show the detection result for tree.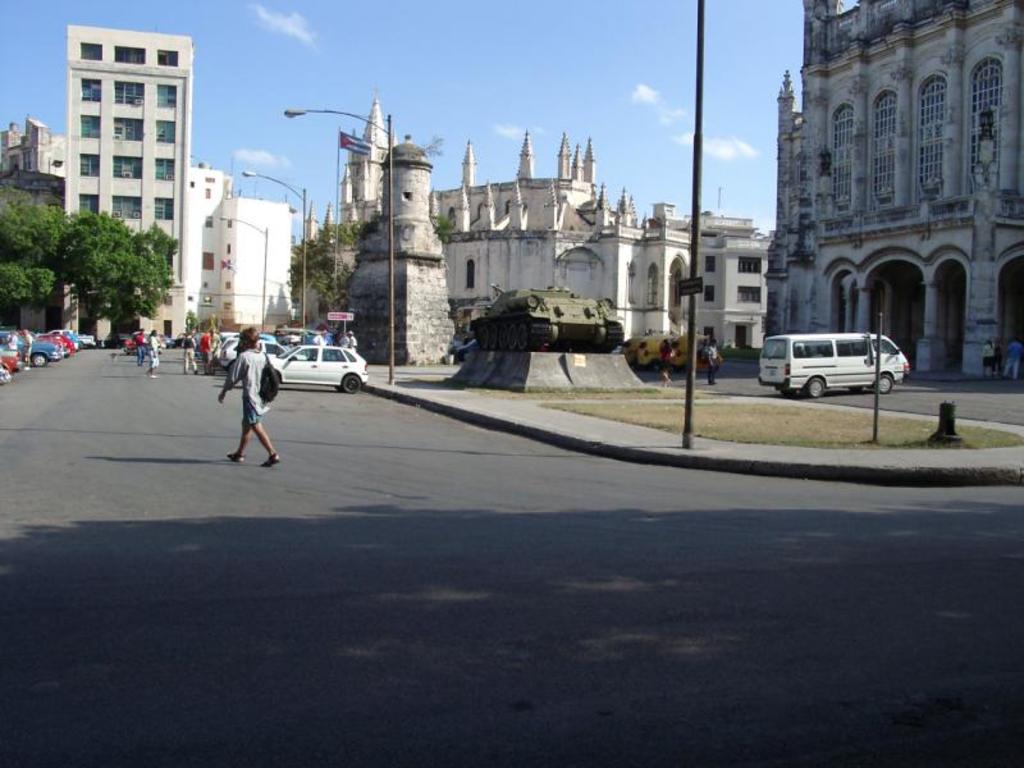
[17, 179, 179, 321].
